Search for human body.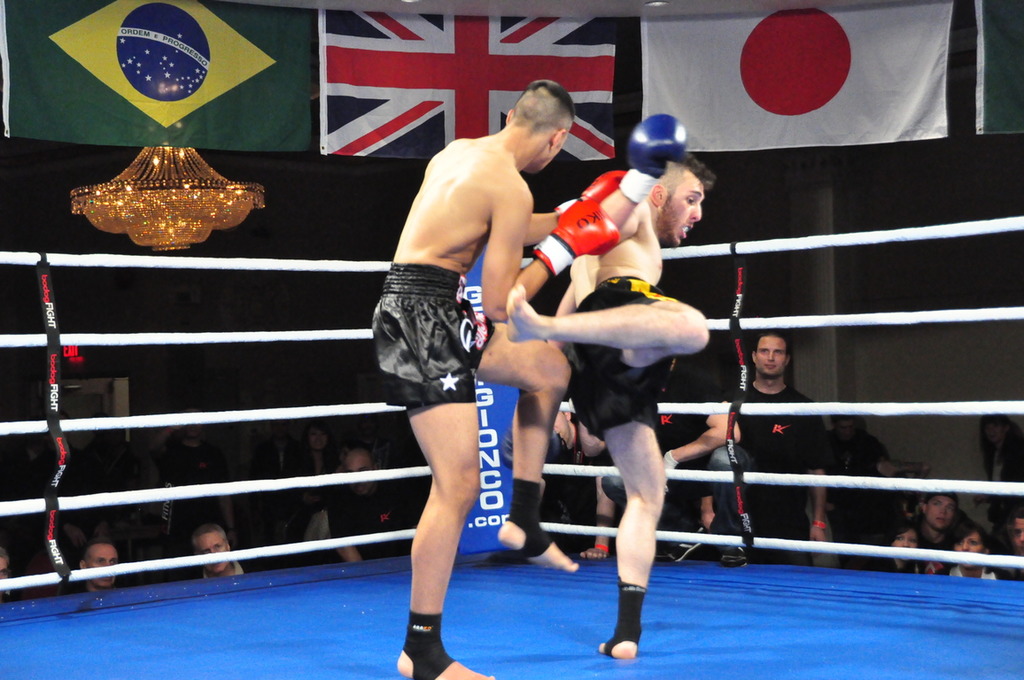
Found at <region>76, 537, 117, 598</region>.
